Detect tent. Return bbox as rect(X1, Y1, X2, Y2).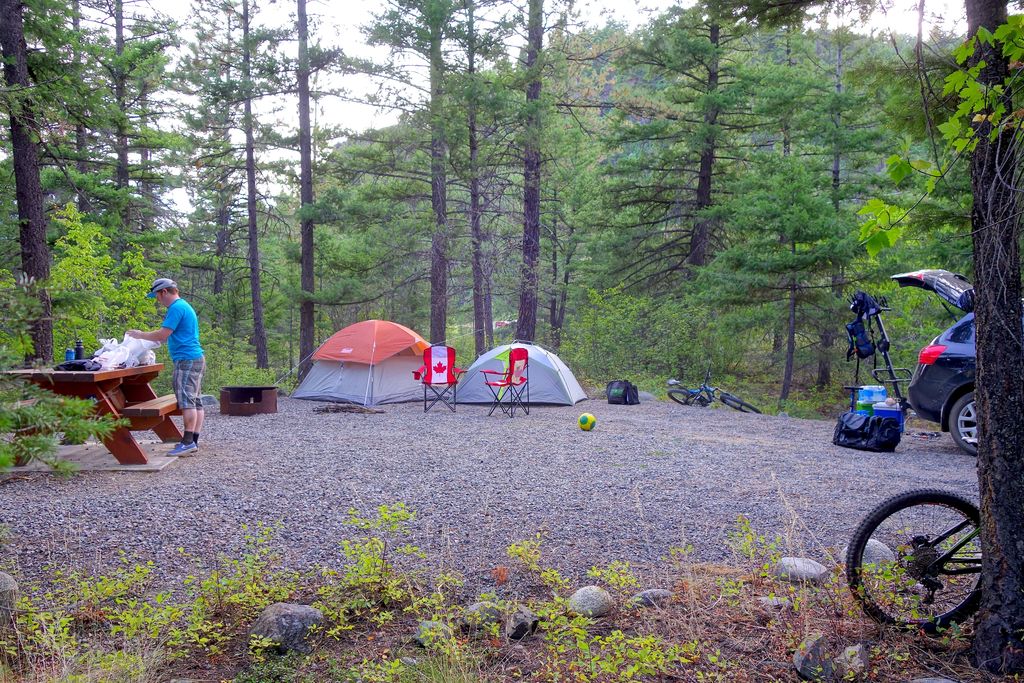
rect(283, 322, 455, 416).
